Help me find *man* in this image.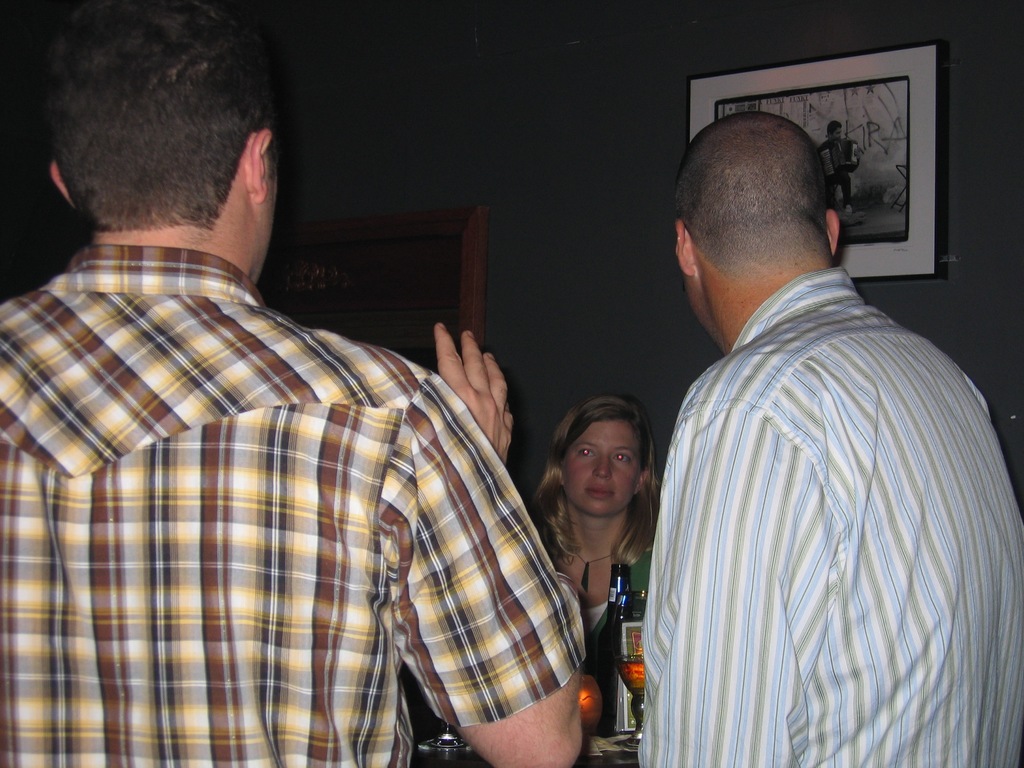
Found it: Rect(607, 72, 994, 752).
